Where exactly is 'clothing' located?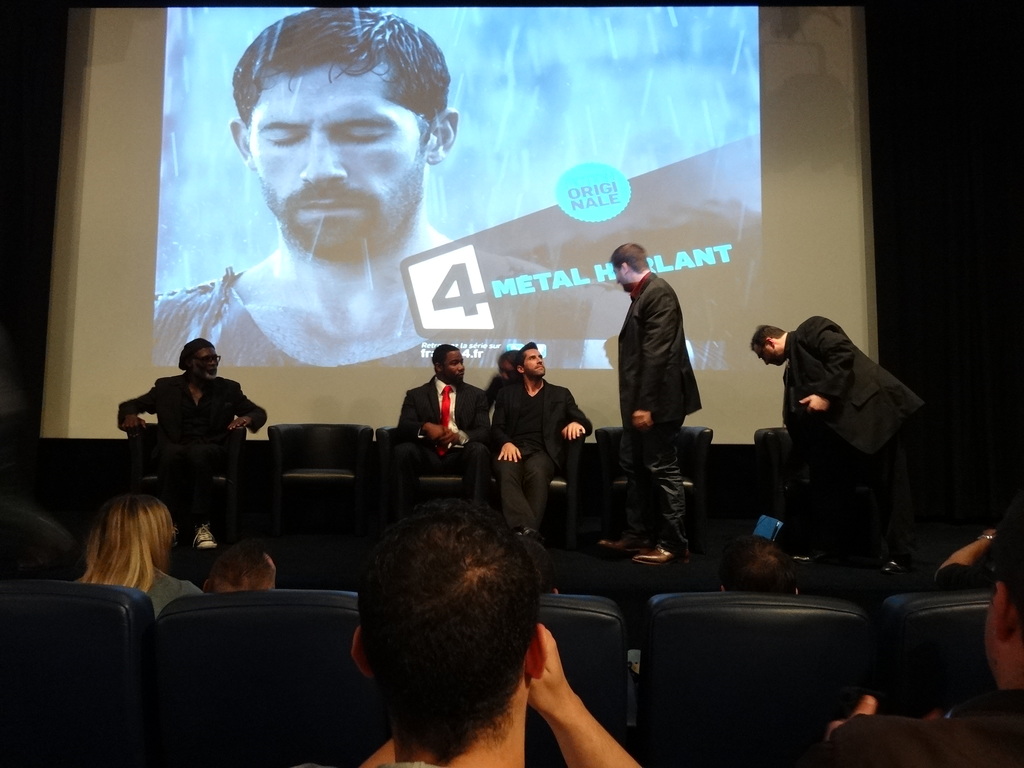
Its bounding box is {"x1": 492, "y1": 381, "x2": 600, "y2": 528}.
